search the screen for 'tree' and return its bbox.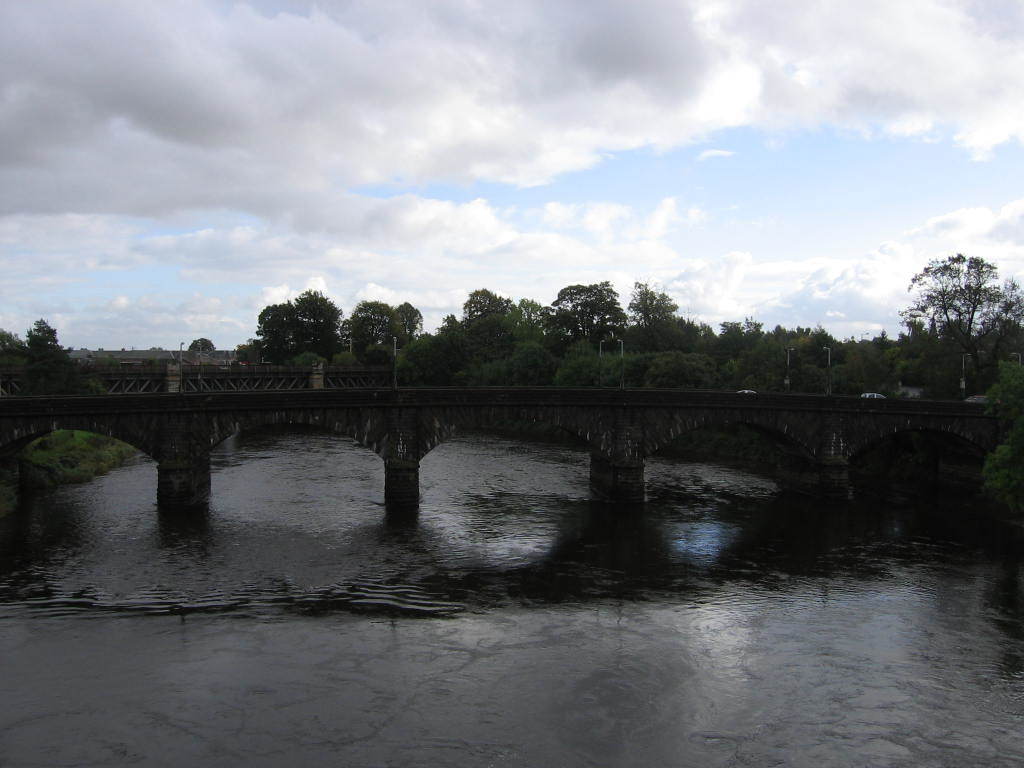
Found: box=[525, 326, 567, 385].
